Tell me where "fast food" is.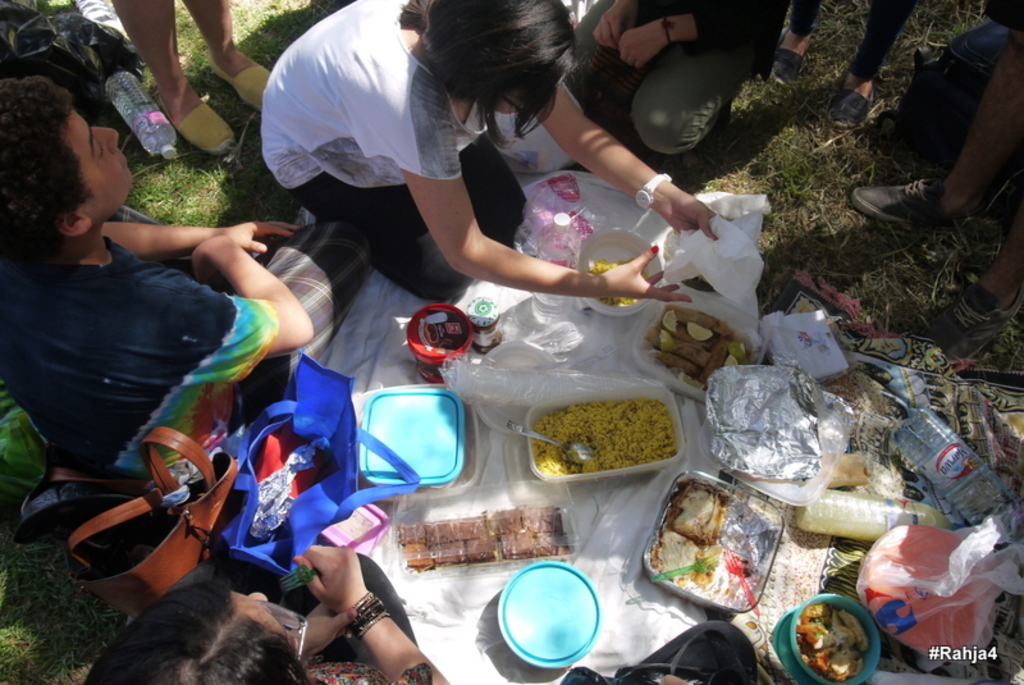
"fast food" is at 532/531/571/558.
